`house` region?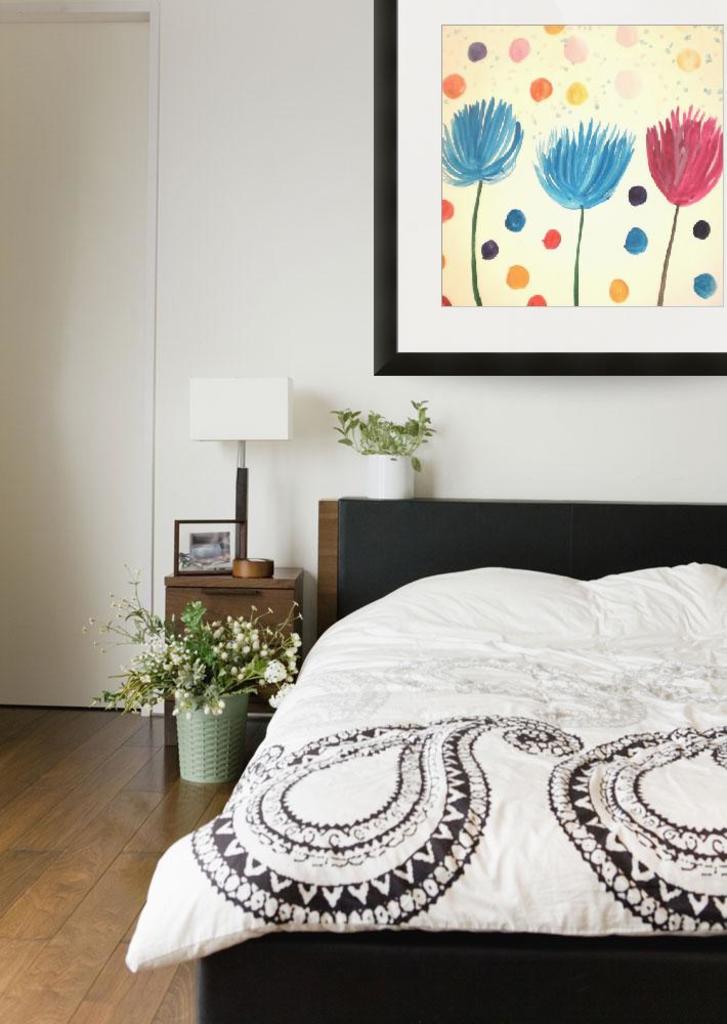
pyautogui.locateOnScreen(0, 0, 726, 1023)
